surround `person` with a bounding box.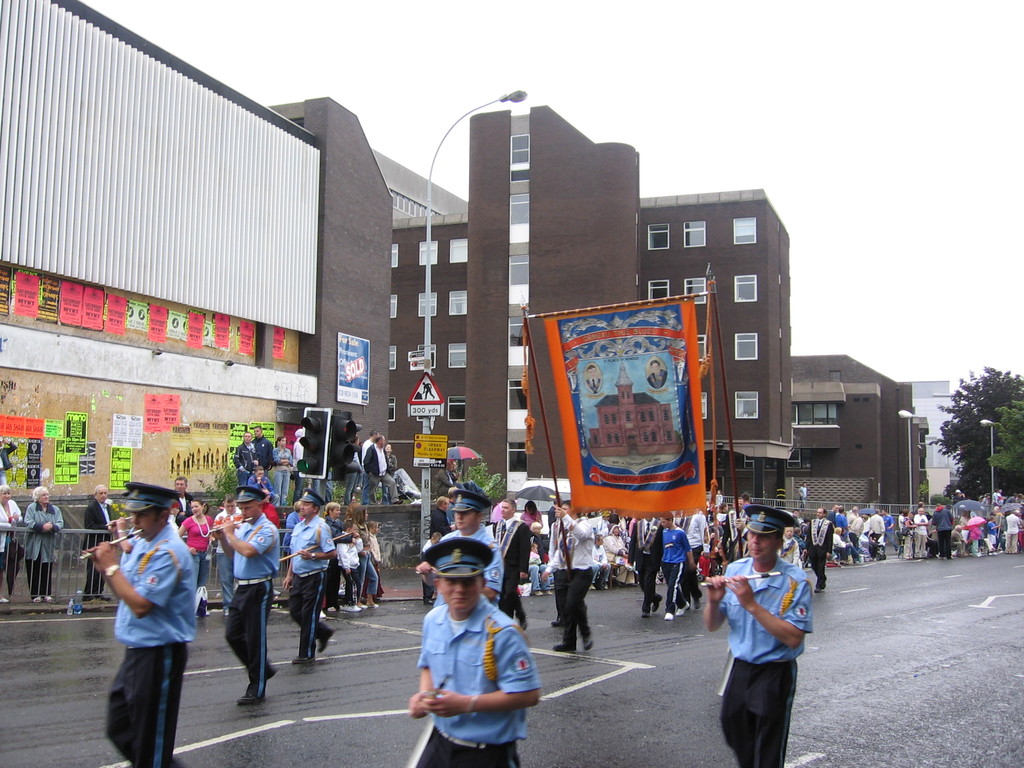
272, 437, 292, 503.
